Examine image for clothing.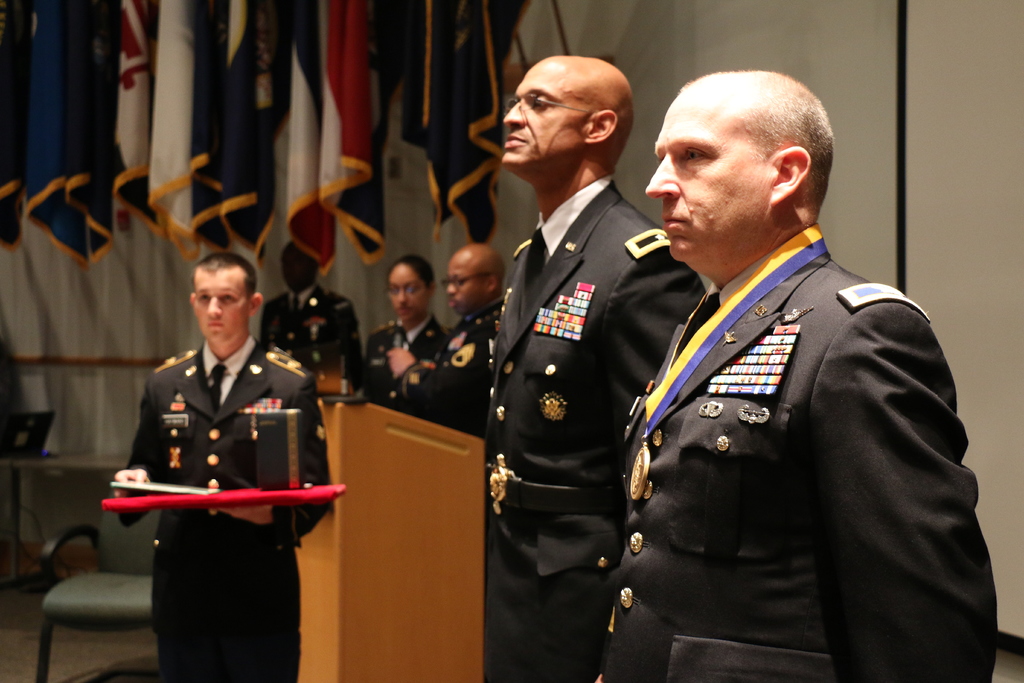
Examination result: region(116, 339, 336, 682).
